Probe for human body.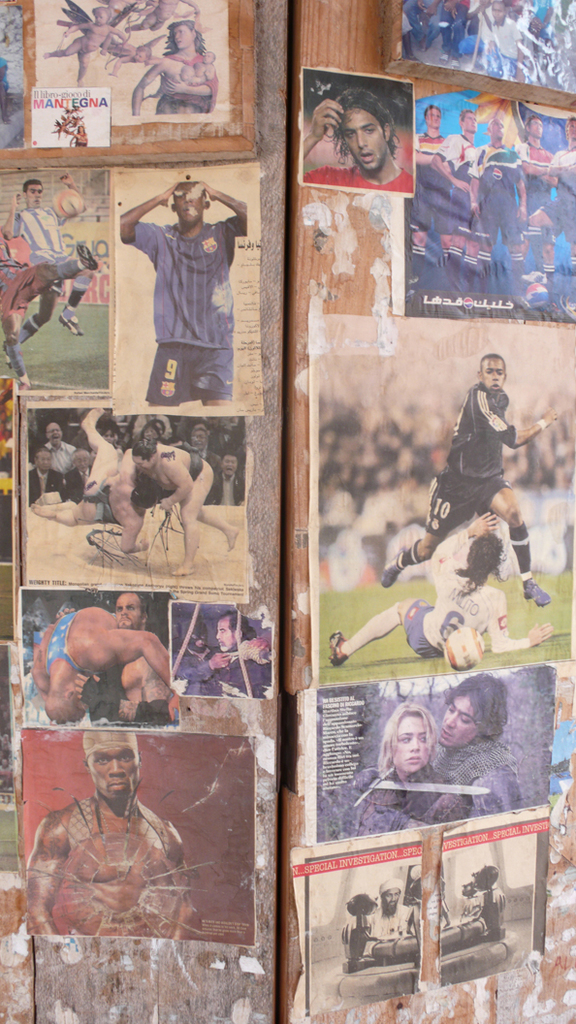
Probe result: pyautogui.locateOnScreen(331, 508, 564, 666).
